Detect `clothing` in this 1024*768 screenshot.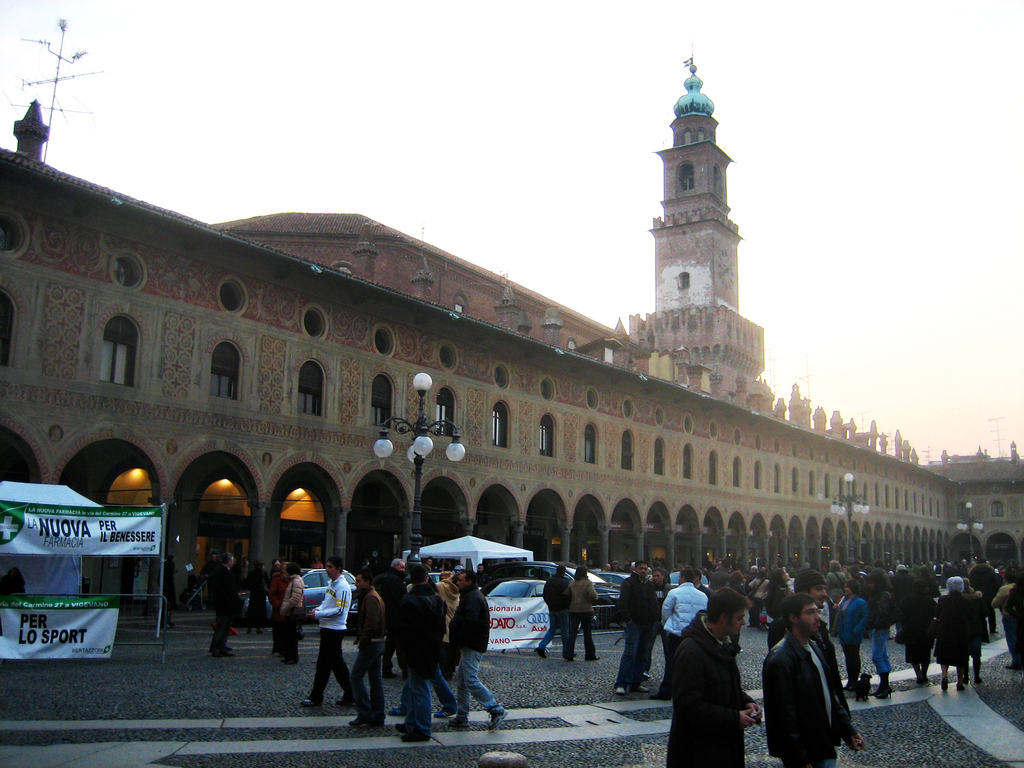
Detection: [left=764, top=609, right=838, bottom=687].
